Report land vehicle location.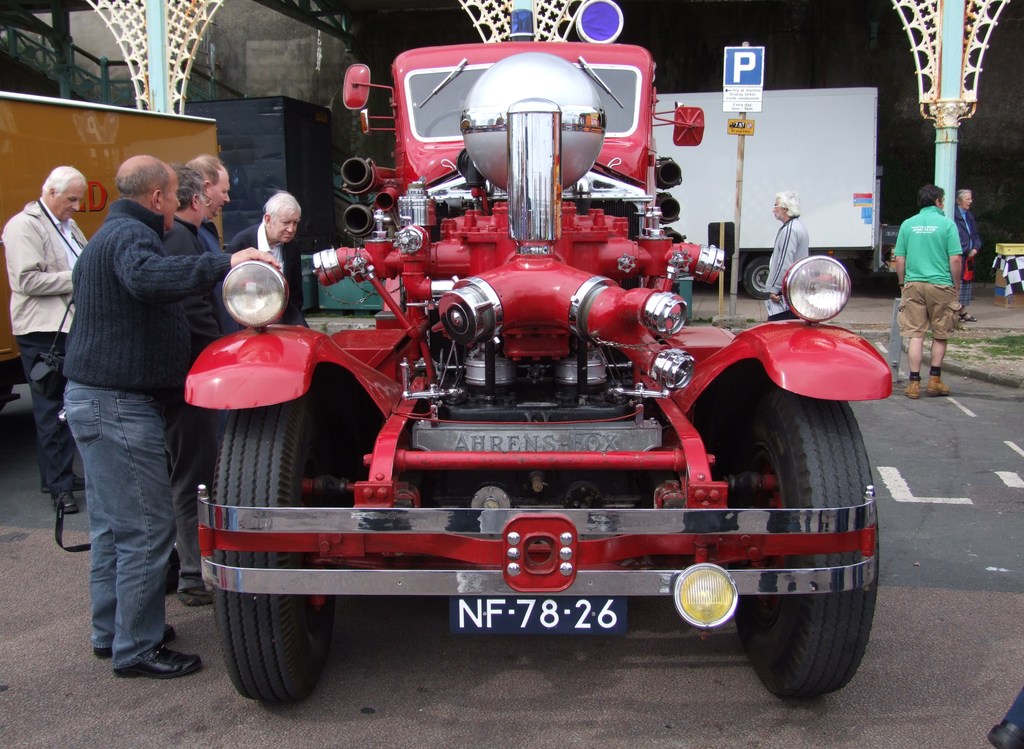
Report: (x1=655, y1=86, x2=905, y2=300).
